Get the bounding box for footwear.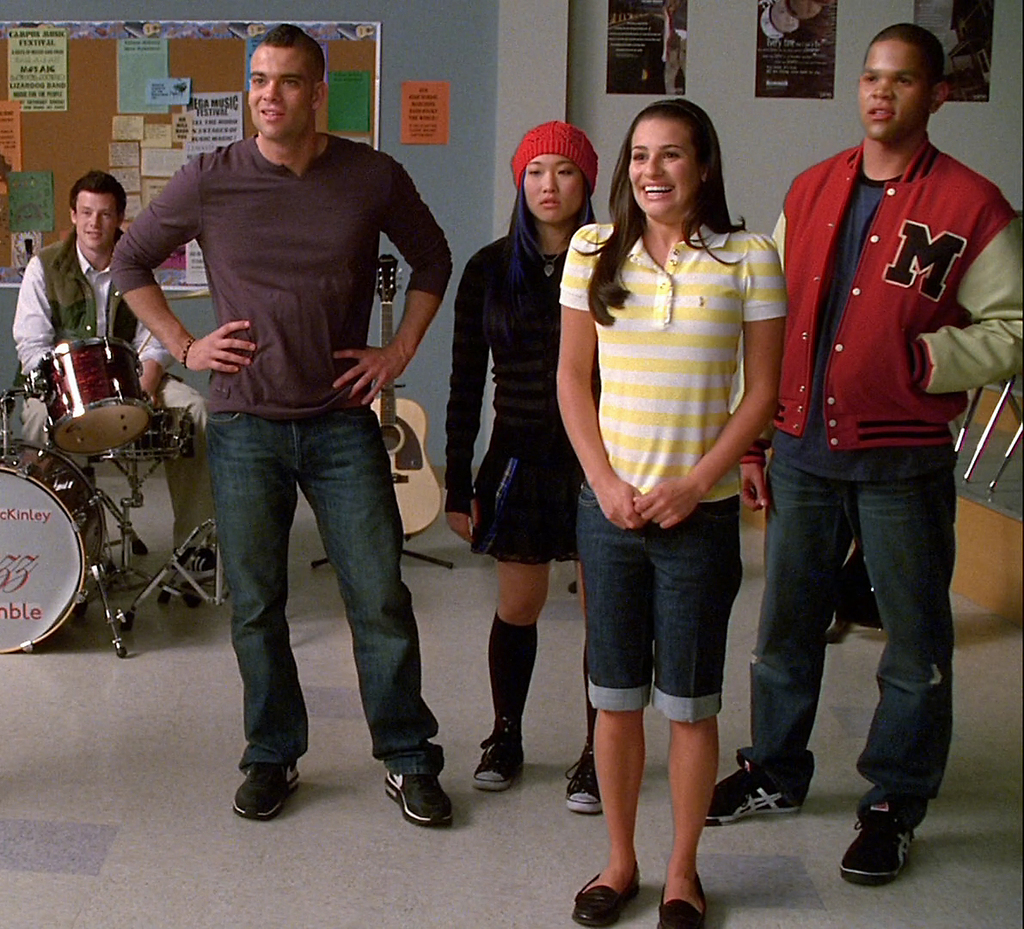
[383, 774, 459, 834].
